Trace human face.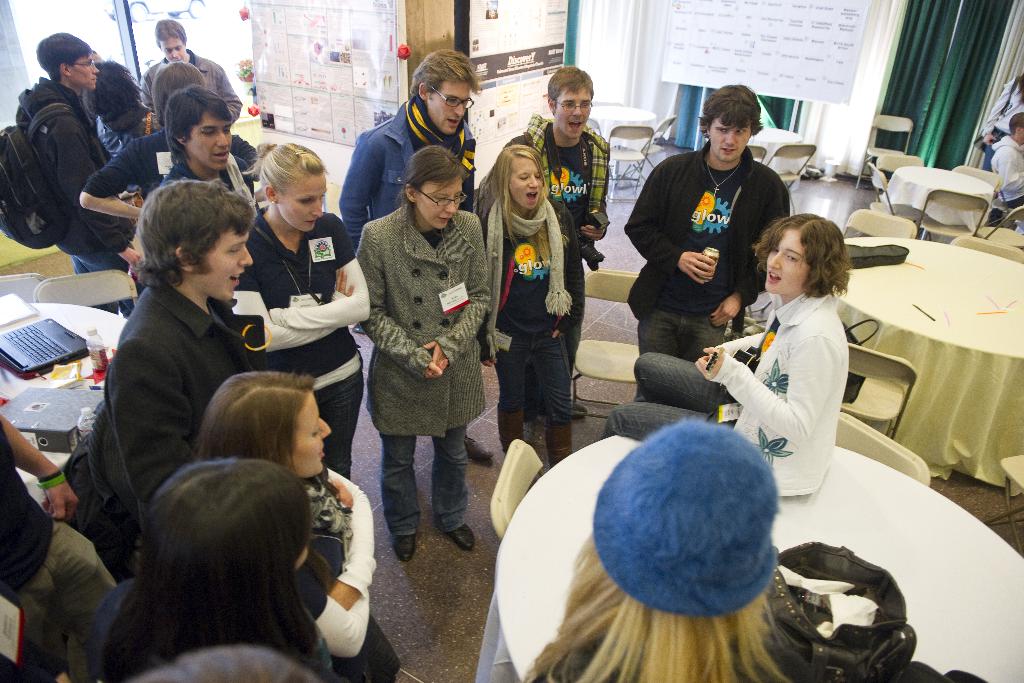
Traced to (550, 89, 591, 144).
